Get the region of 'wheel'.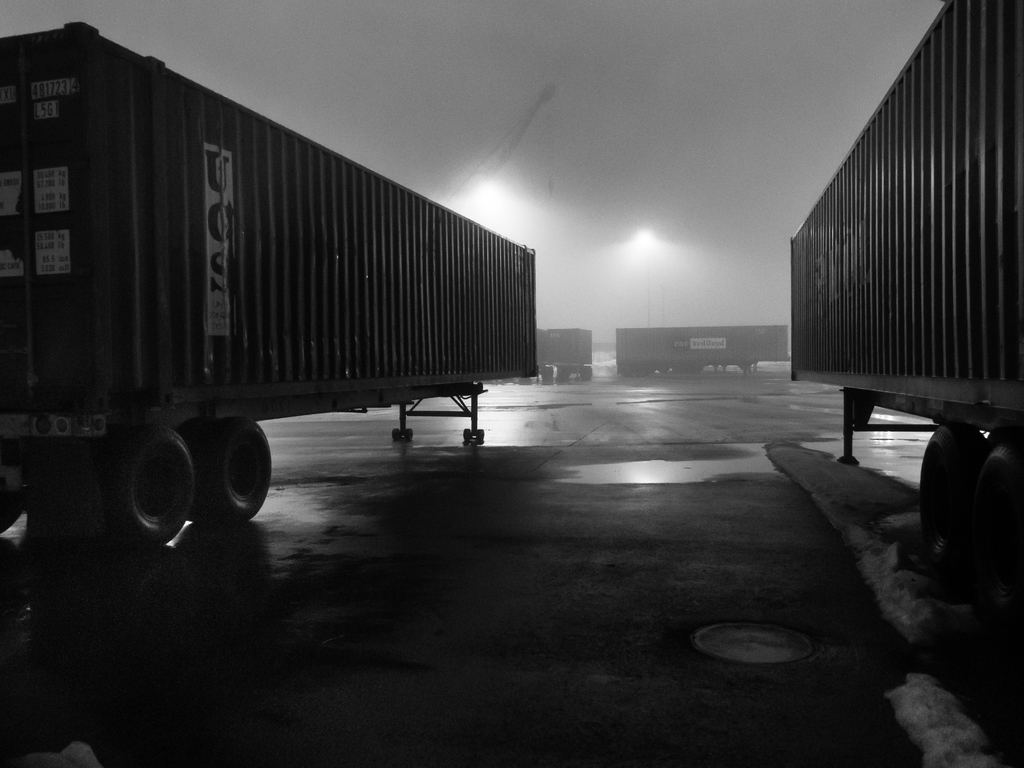
(461,428,471,440).
